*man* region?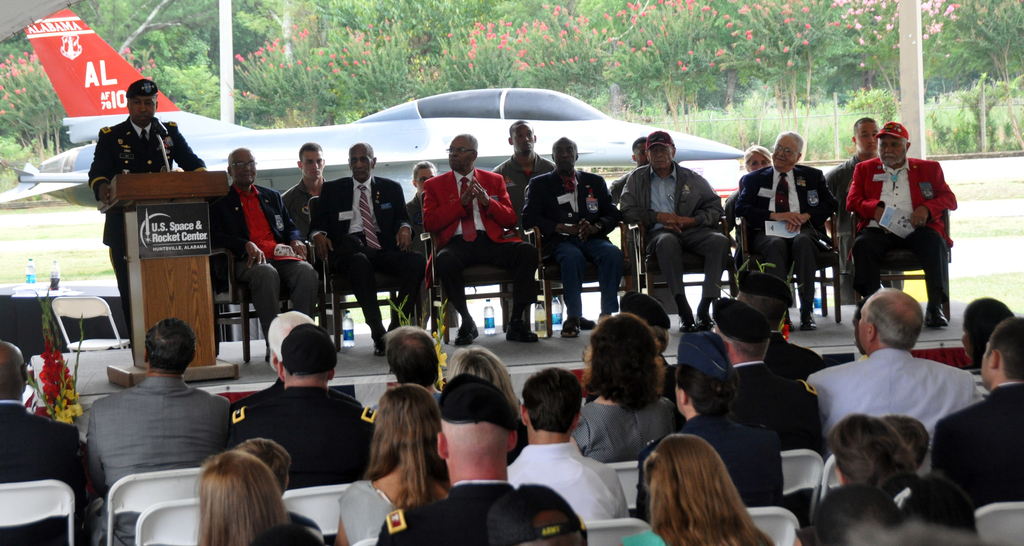
711/300/820/449
